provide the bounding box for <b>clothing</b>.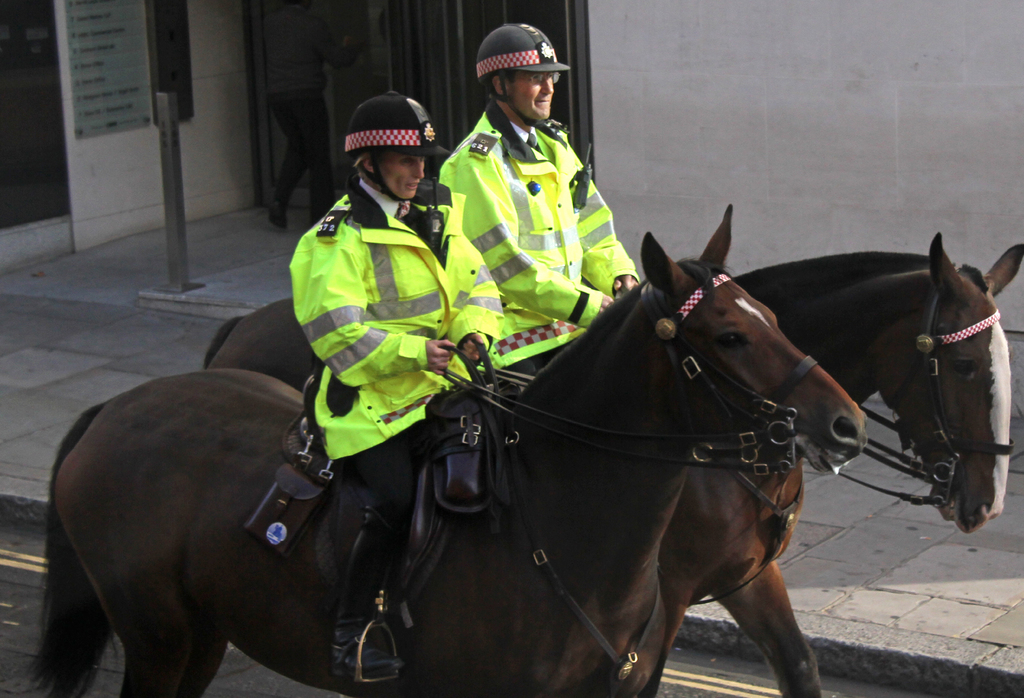
[269, 0, 347, 218].
